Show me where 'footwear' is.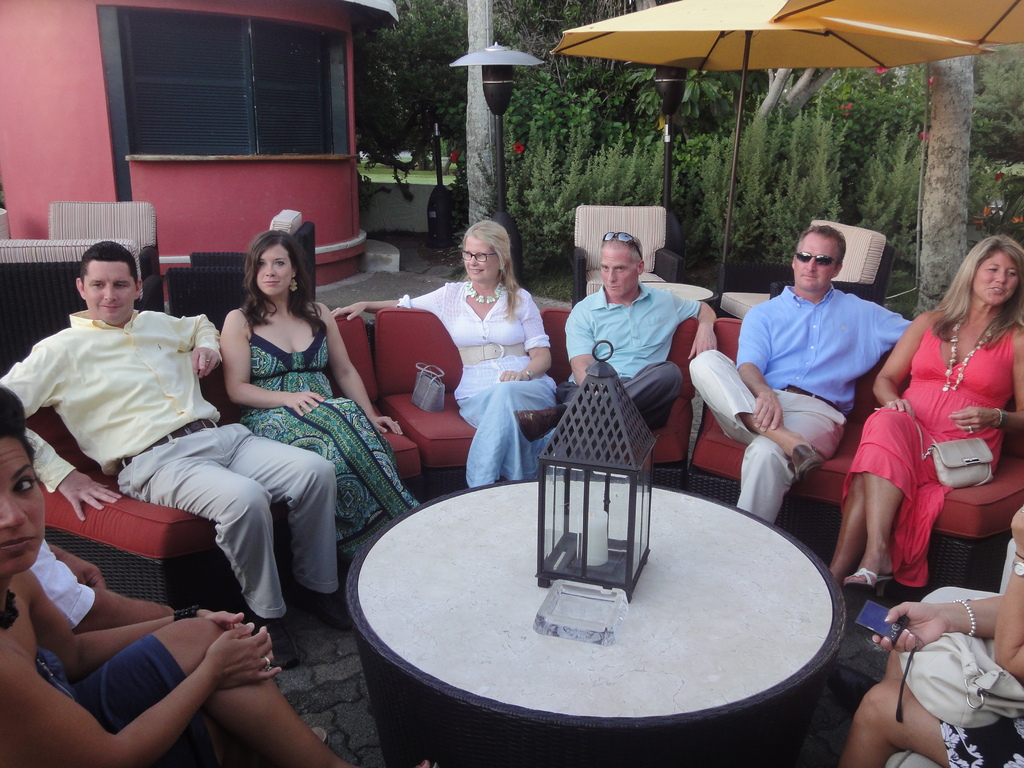
'footwear' is at <bbox>848, 568, 890, 602</bbox>.
